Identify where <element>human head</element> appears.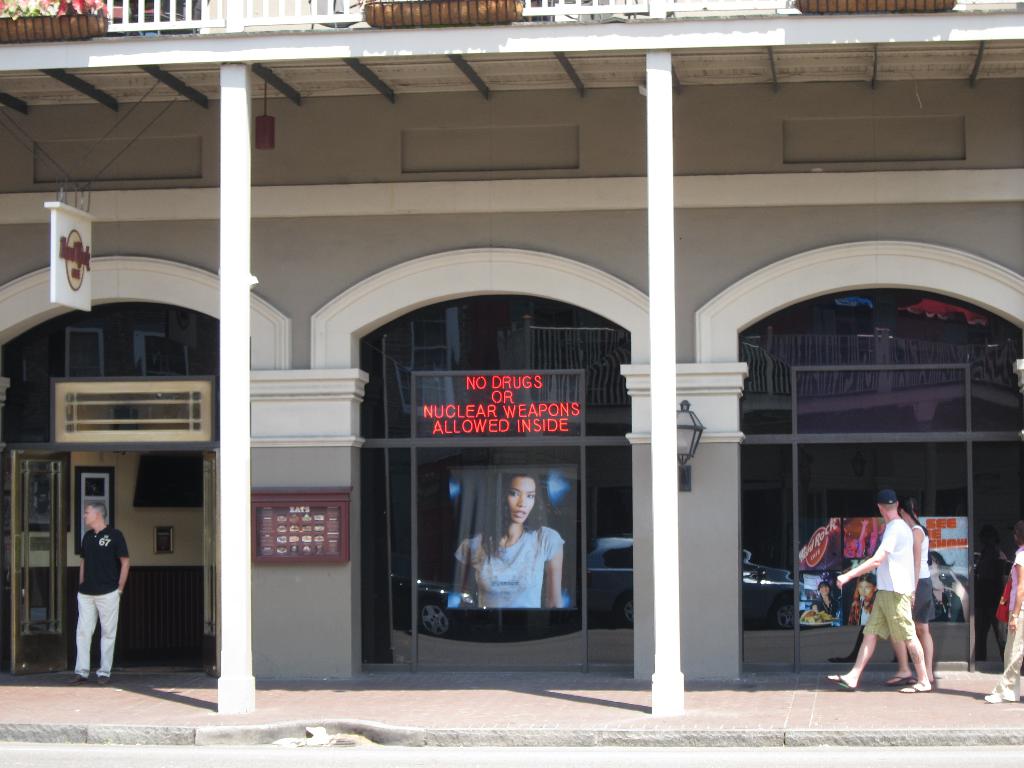
Appears at 1012, 524, 1023, 548.
